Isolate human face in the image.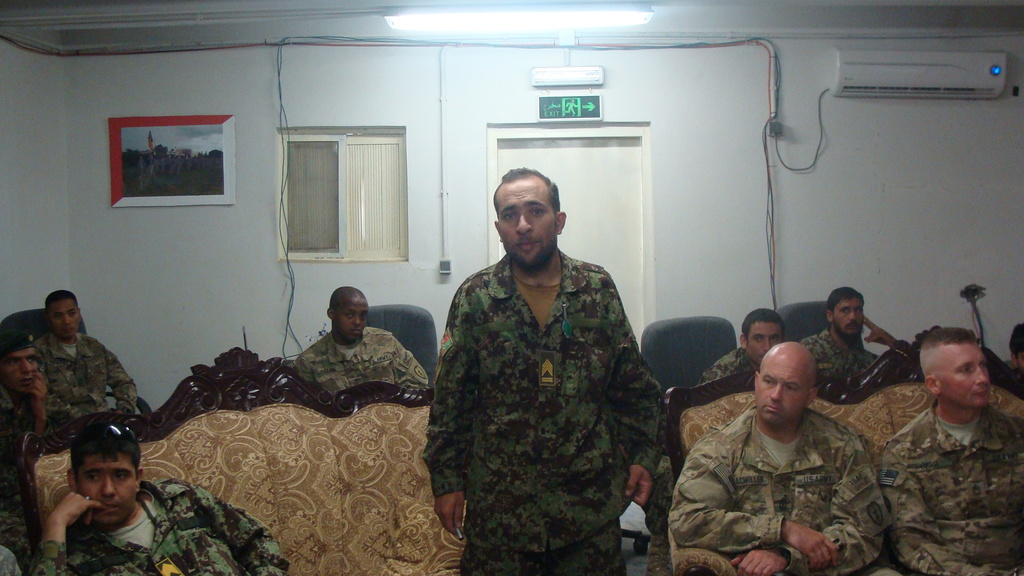
Isolated region: <box>499,184,554,267</box>.
